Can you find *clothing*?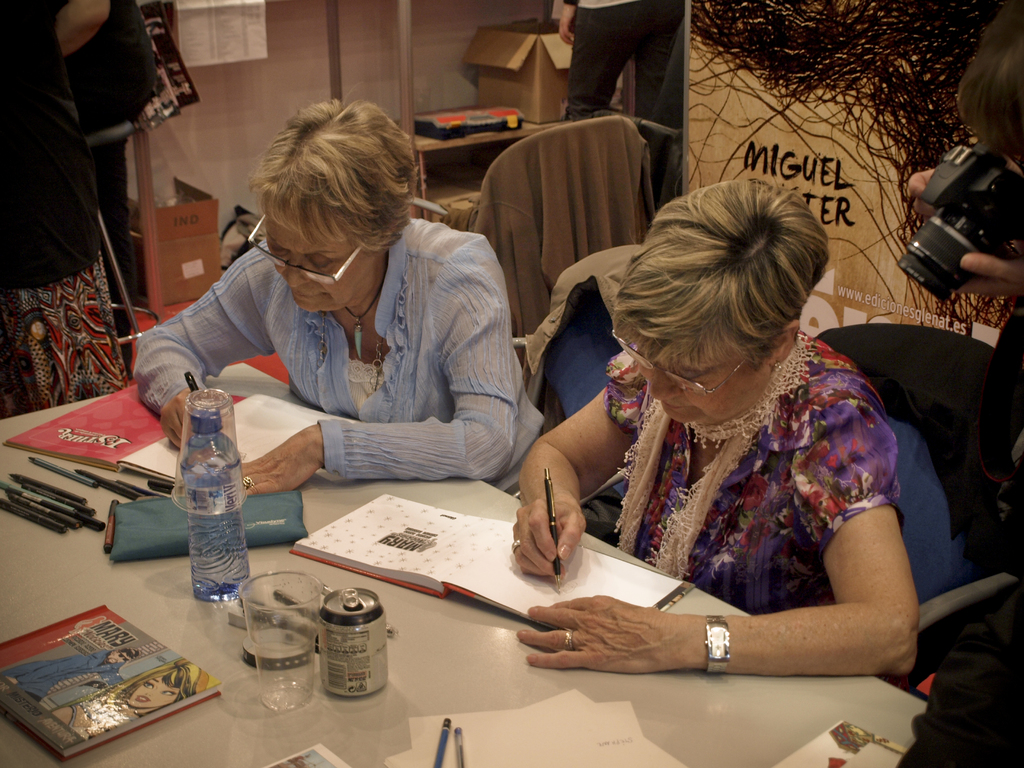
Yes, bounding box: left=518, top=243, right=646, bottom=380.
